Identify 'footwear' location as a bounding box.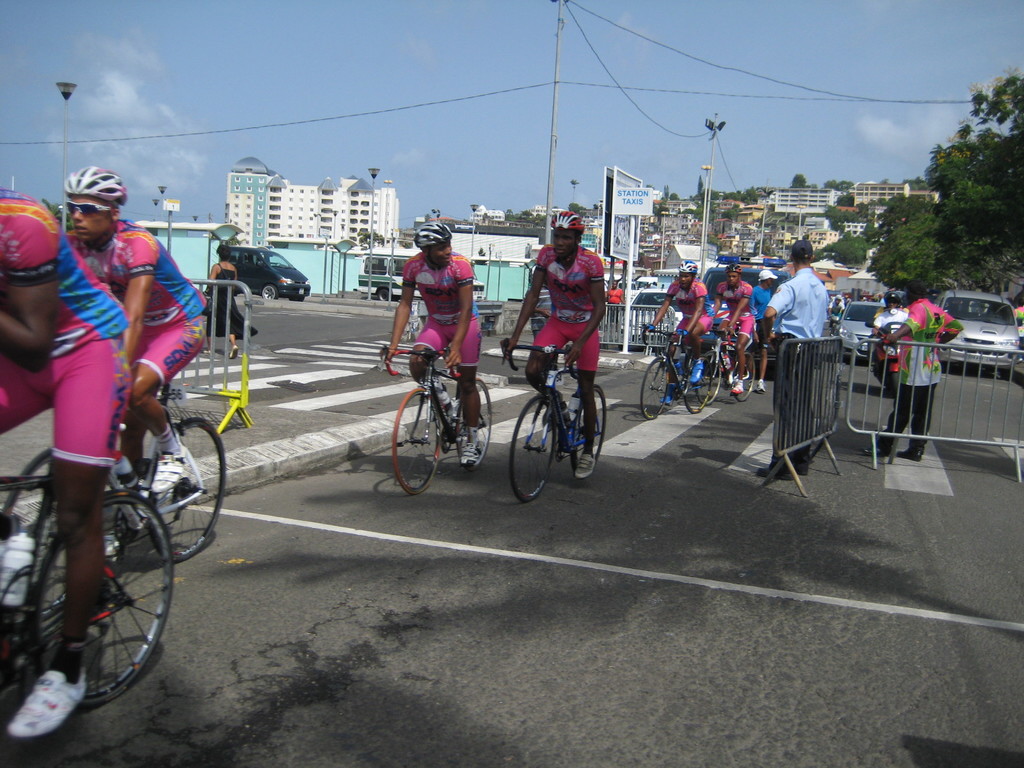
Rect(728, 380, 747, 395).
